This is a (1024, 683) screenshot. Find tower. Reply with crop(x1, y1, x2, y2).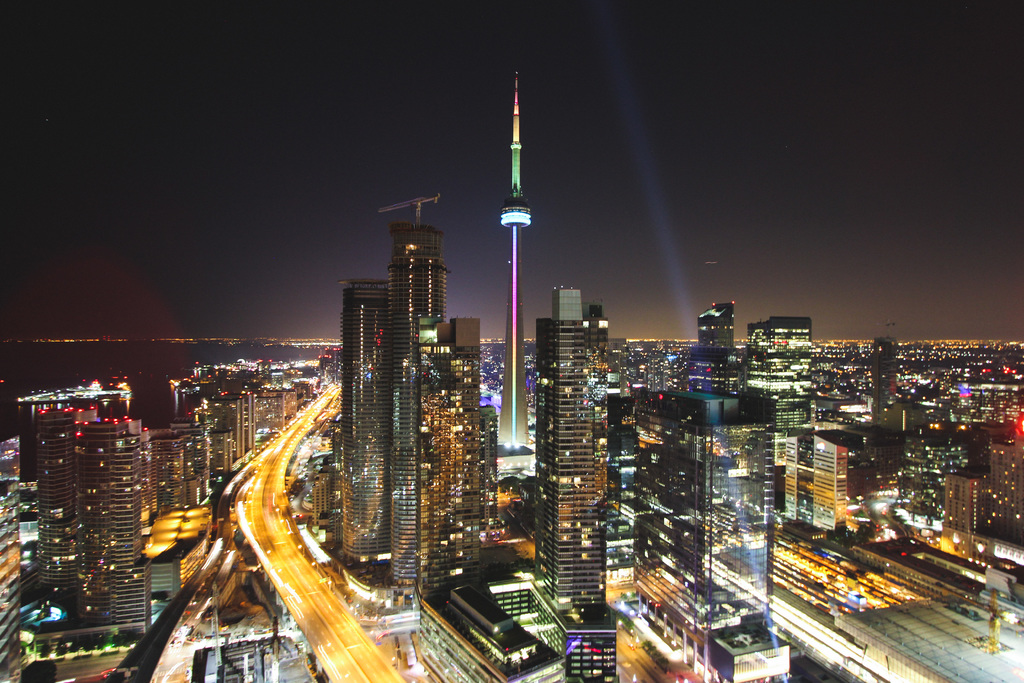
crop(33, 411, 92, 594).
